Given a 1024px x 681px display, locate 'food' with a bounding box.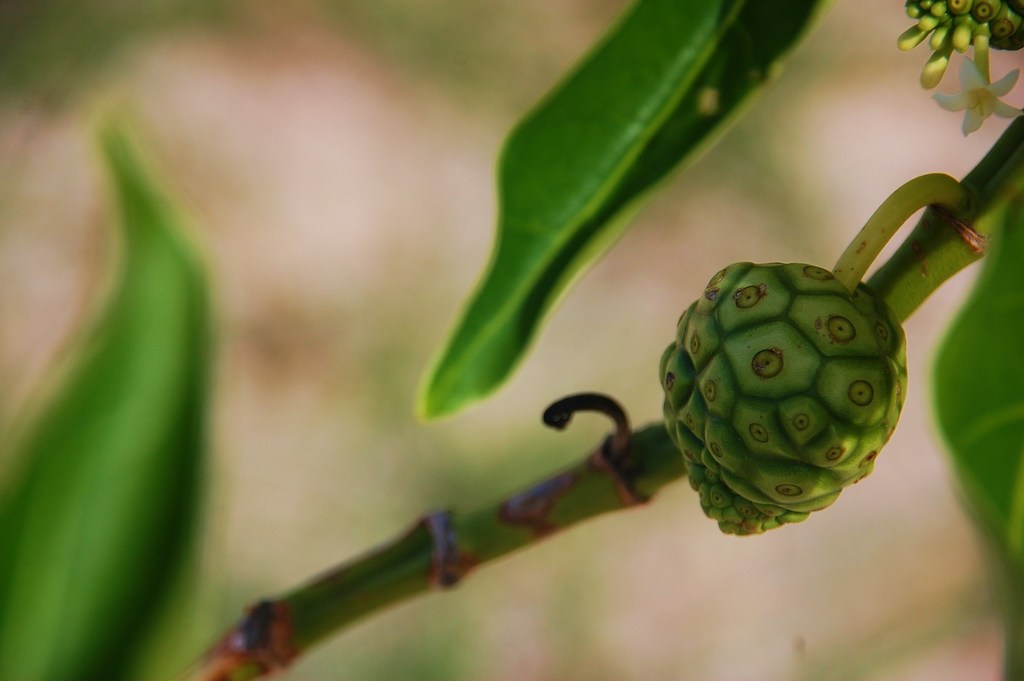
Located: bbox=(693, 256, 906, 510).
